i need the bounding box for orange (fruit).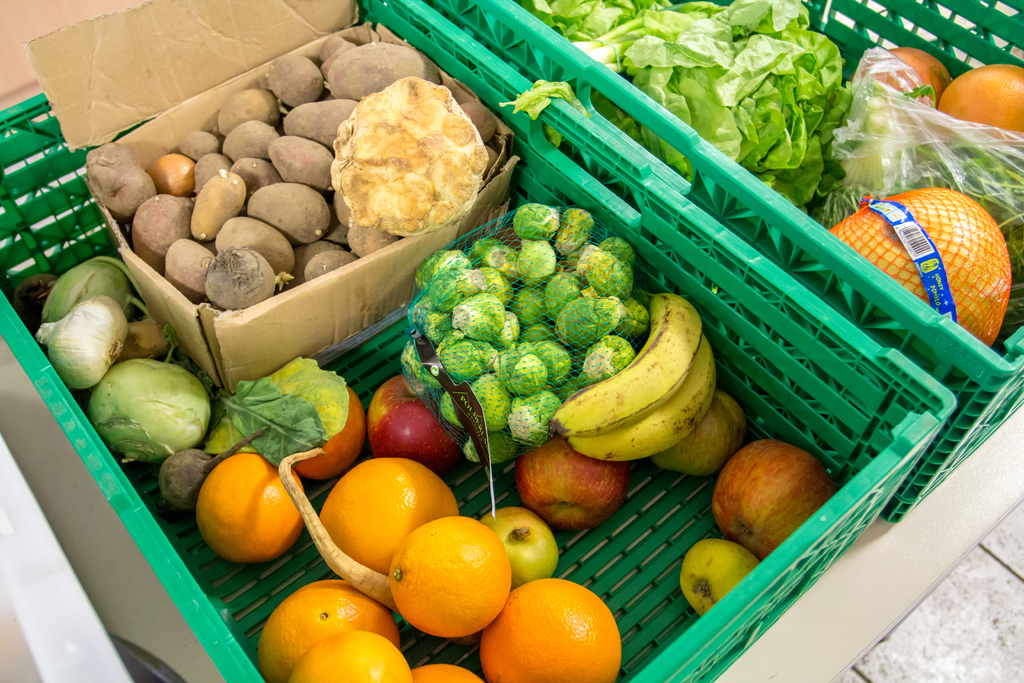
Here it is: detection(478, 579, 623, 682).
